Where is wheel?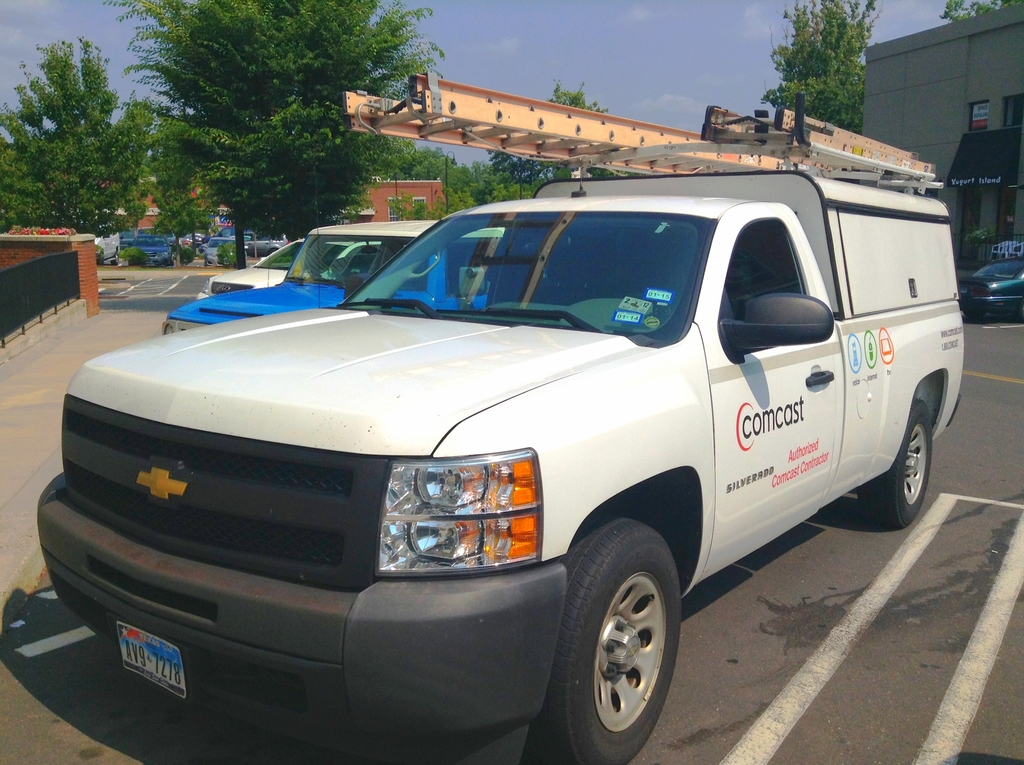
box=[858, 401, 930, 529].
